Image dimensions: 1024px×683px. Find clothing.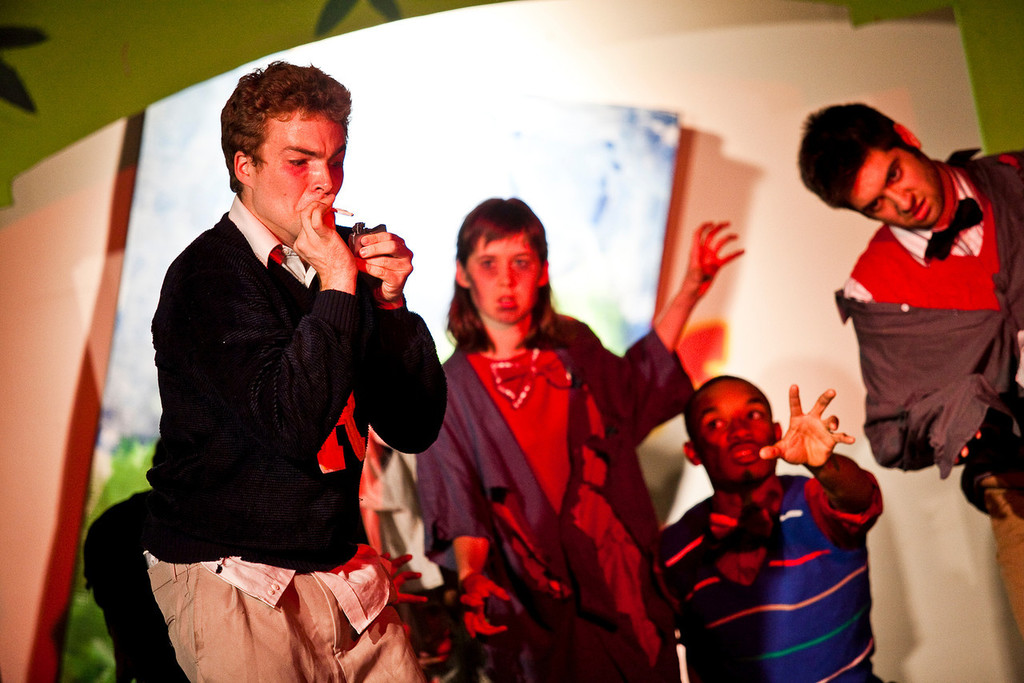
[411,314,698,682].
